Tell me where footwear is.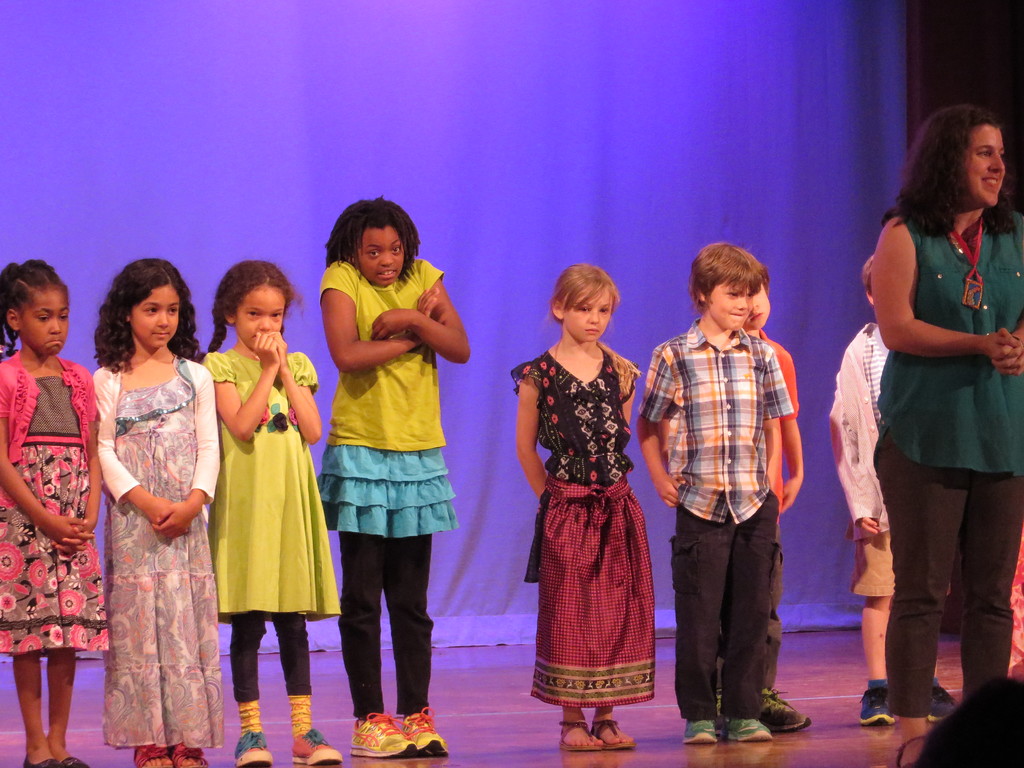
footwear is at rect(291, 726, 342, 765).
